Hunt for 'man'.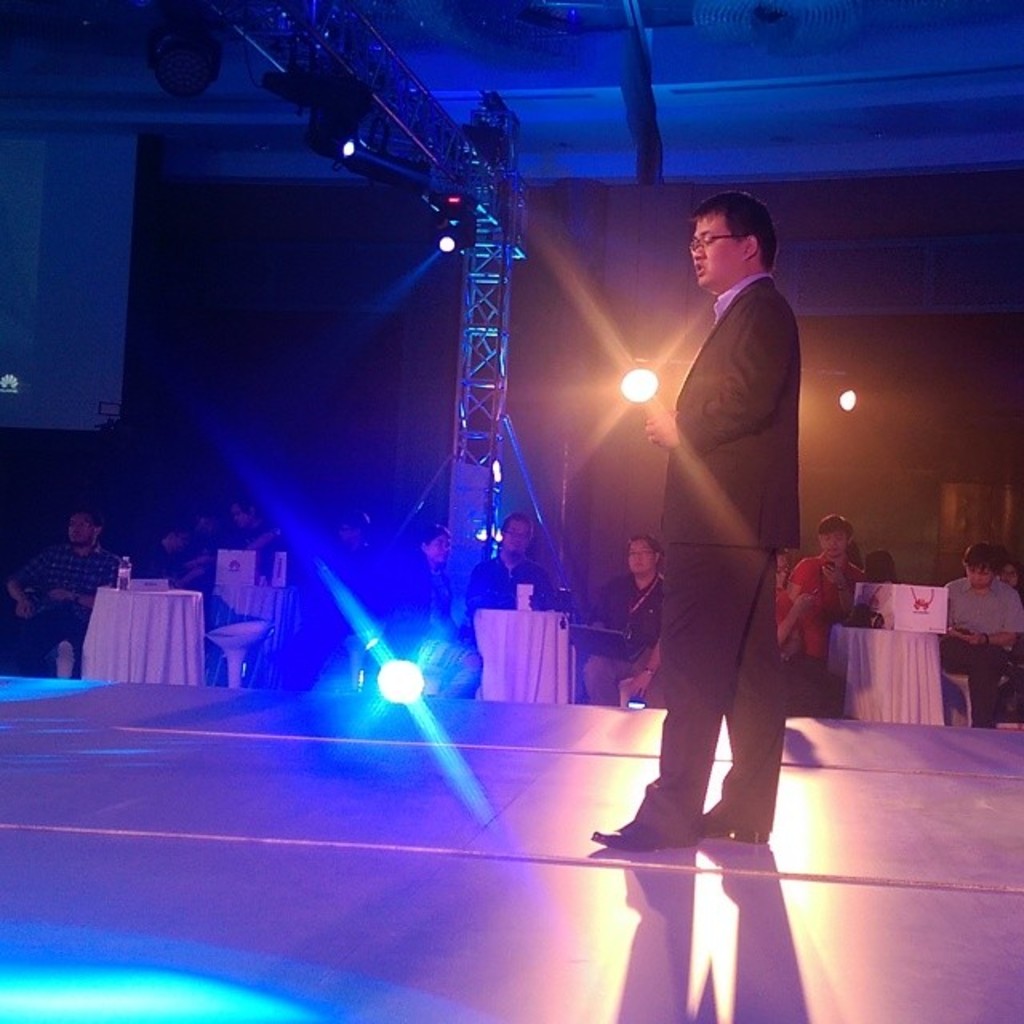
Hunted down at select_region(138, 510, 214, 595).
